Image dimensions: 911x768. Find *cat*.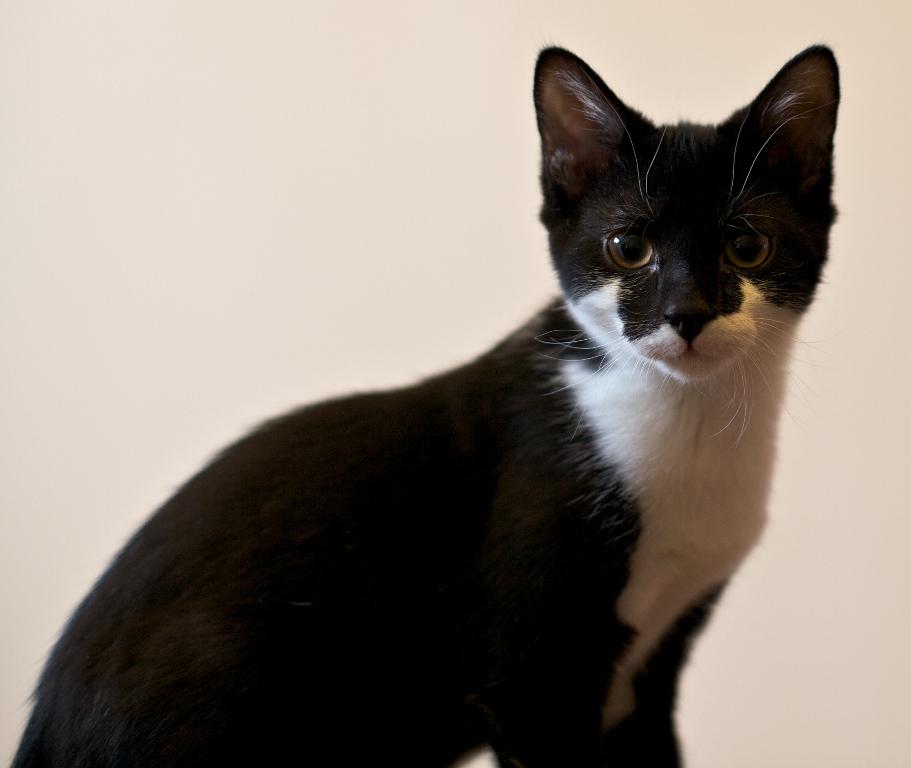
pyautogui.locateOnScreen(3, 32, 840, 767).
